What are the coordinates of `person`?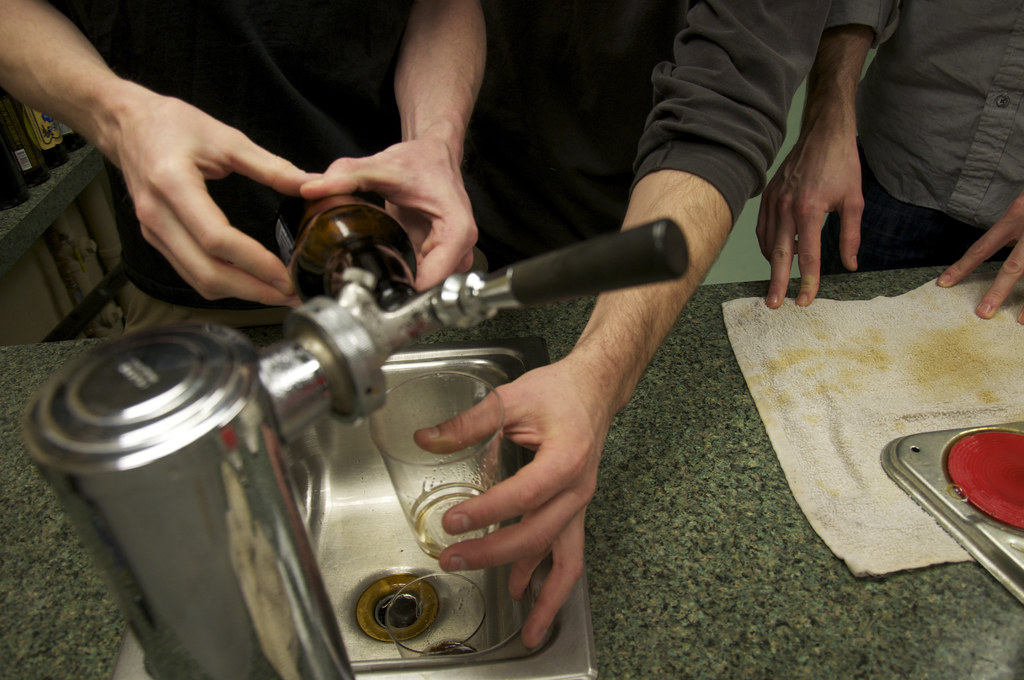
{"x1": 394, "y1": 0, "x2": 830, "y2": 656}.
